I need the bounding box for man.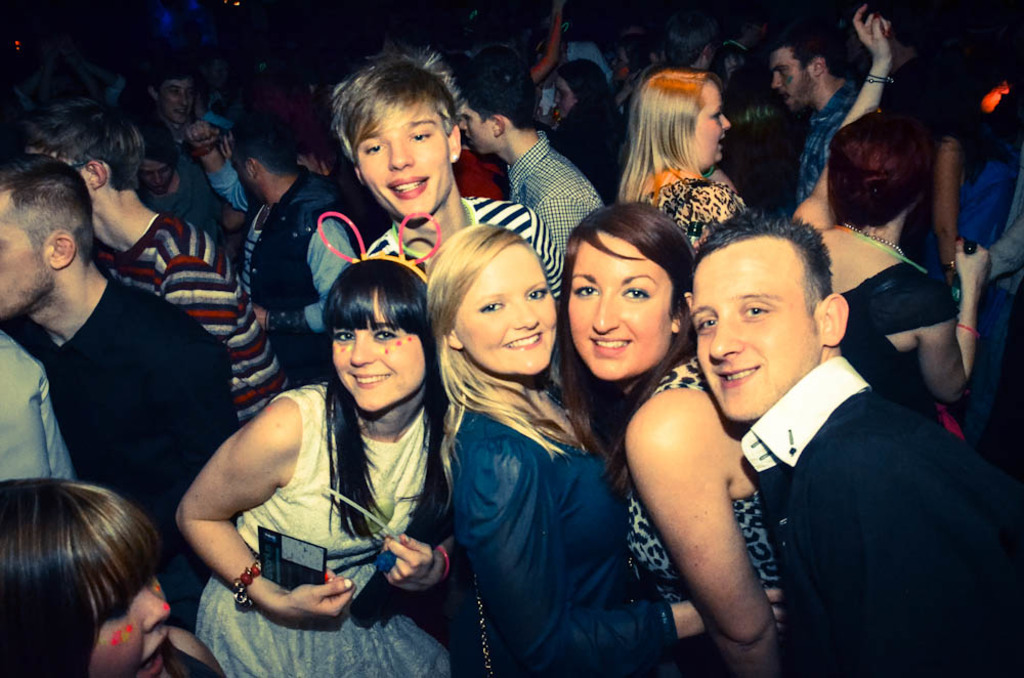
Here it is: bbox=(684, 210, 999, 677).
